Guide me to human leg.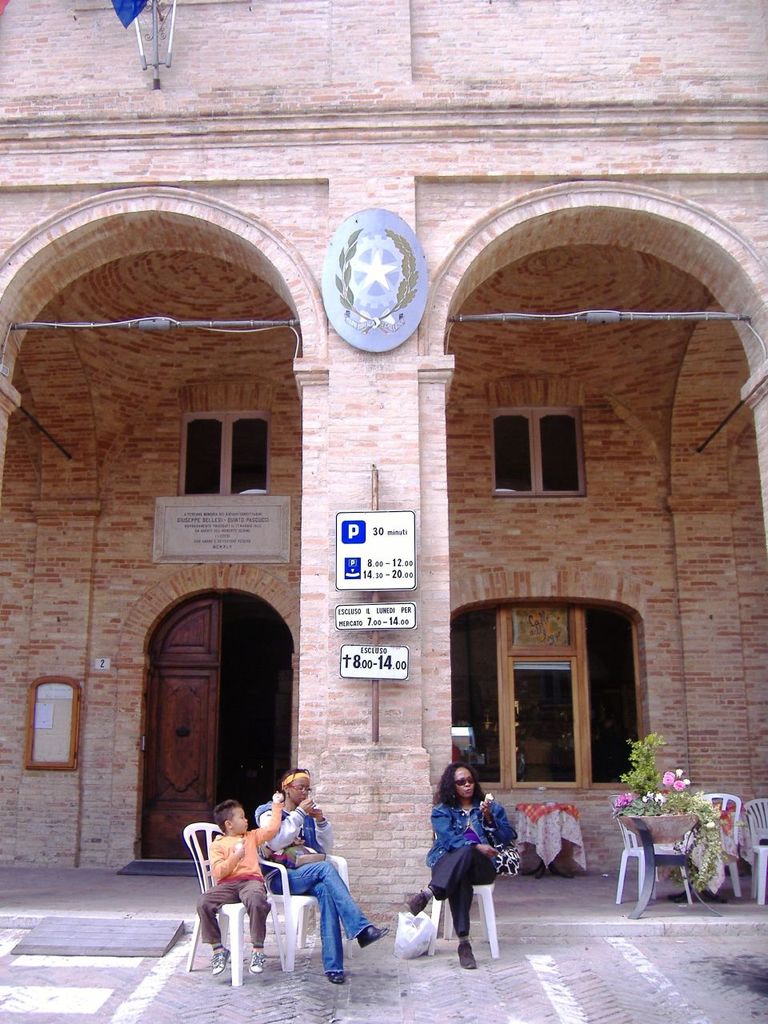
Guidance: [449, 883, 482, 968].
